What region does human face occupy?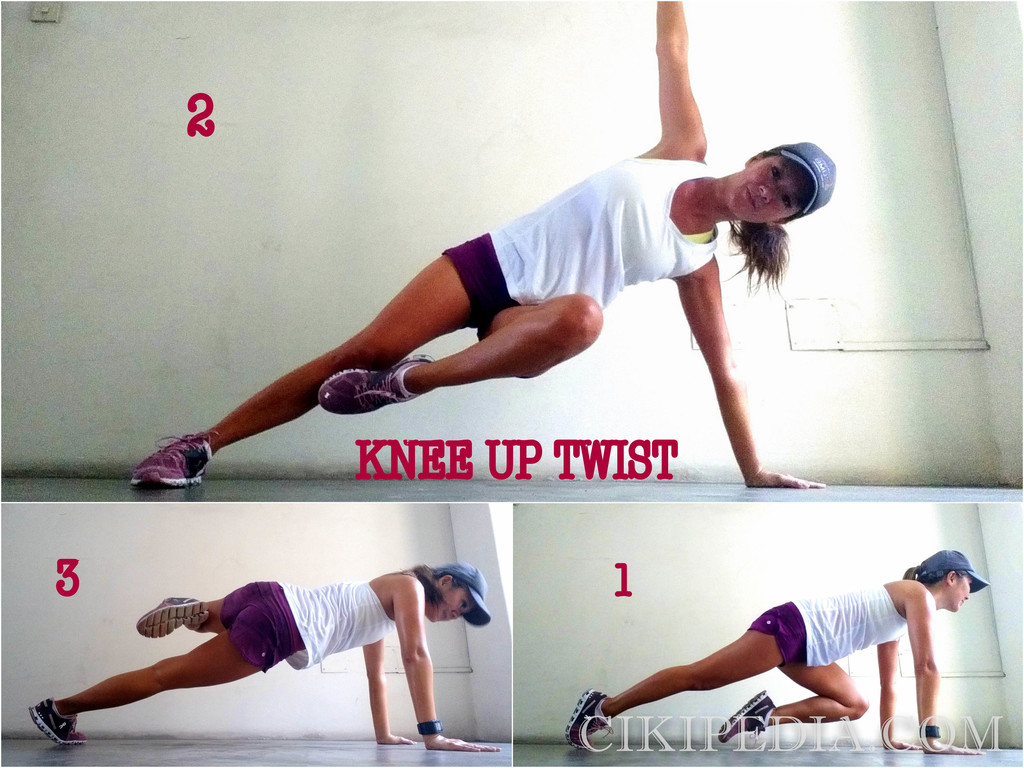
[left=724, top=147, right=817, bottom=224].
